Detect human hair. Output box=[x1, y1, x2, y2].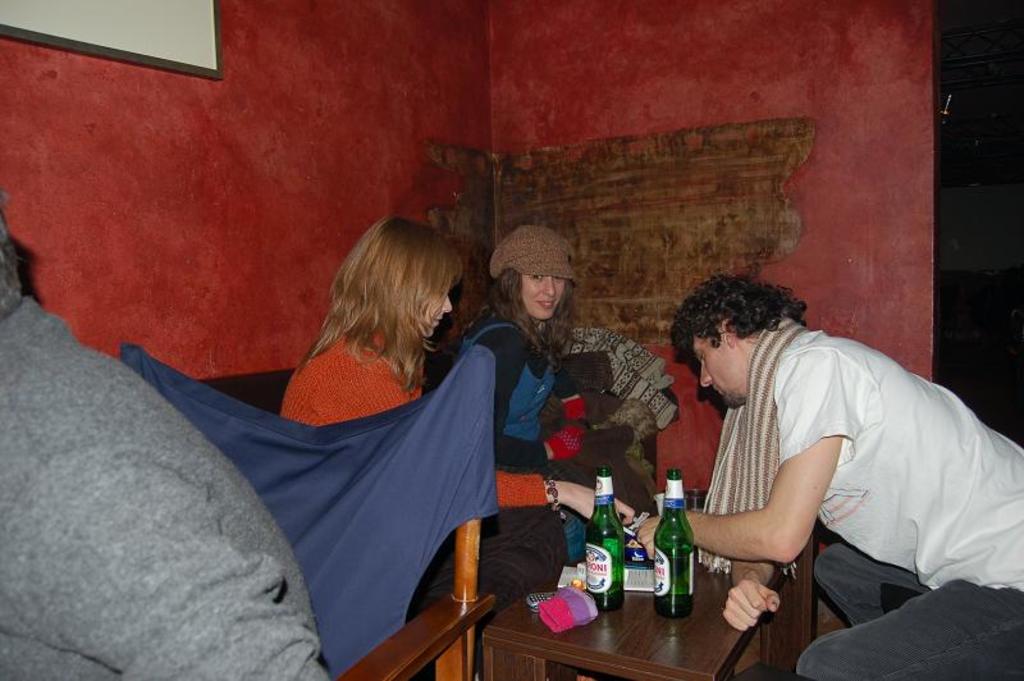
box=[471, 268, 577, 362].
